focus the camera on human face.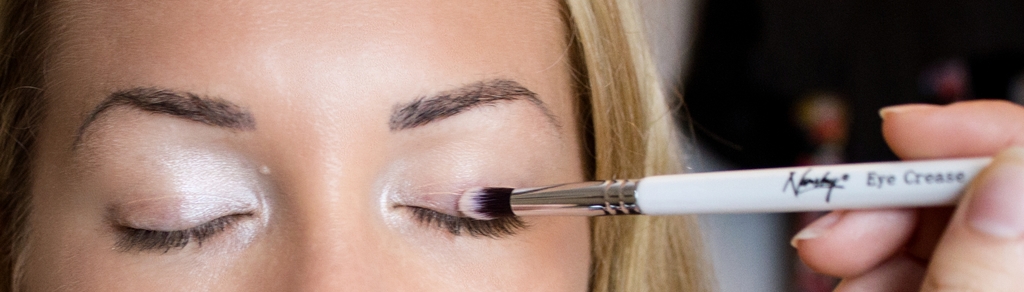
Focus region: x1=0, y1=0, x2=593, y2=291.
